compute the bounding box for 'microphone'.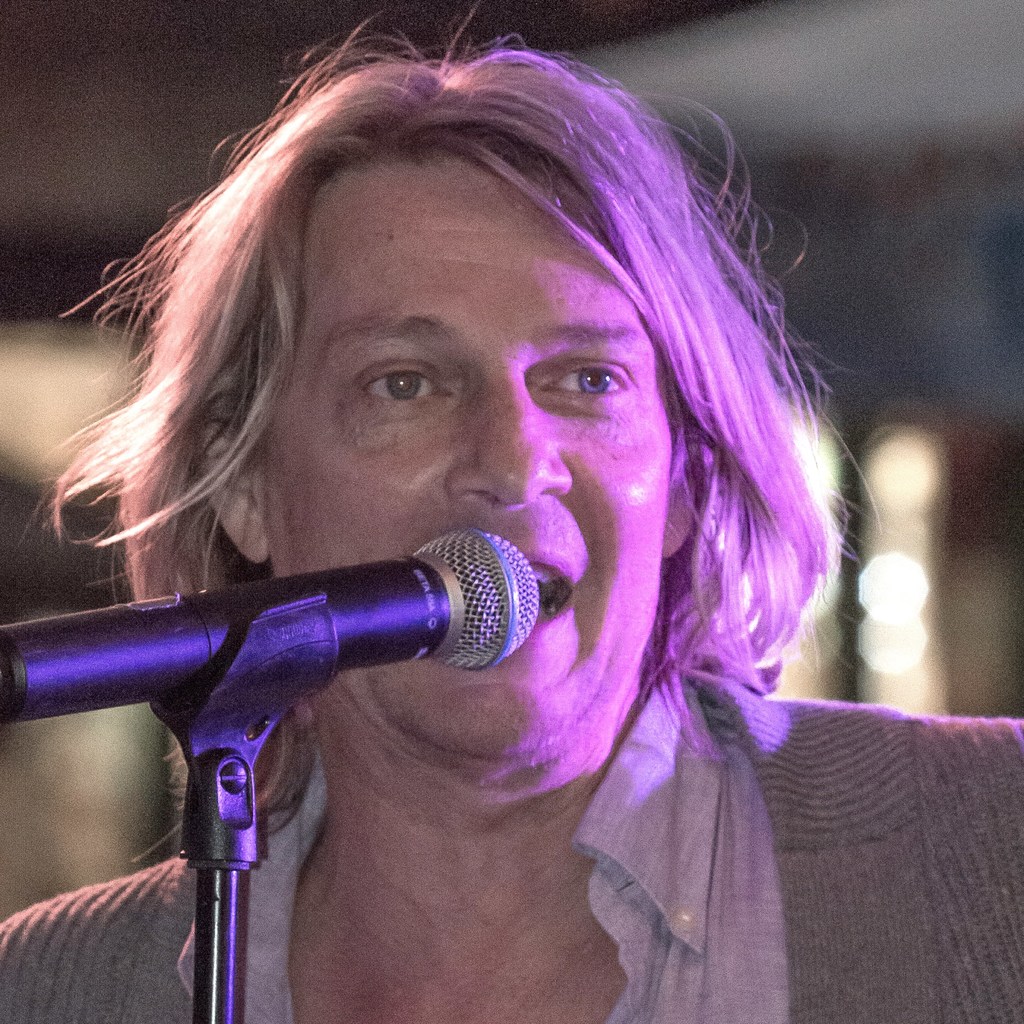
(left=26, top=535, right=587, bottom=735).
